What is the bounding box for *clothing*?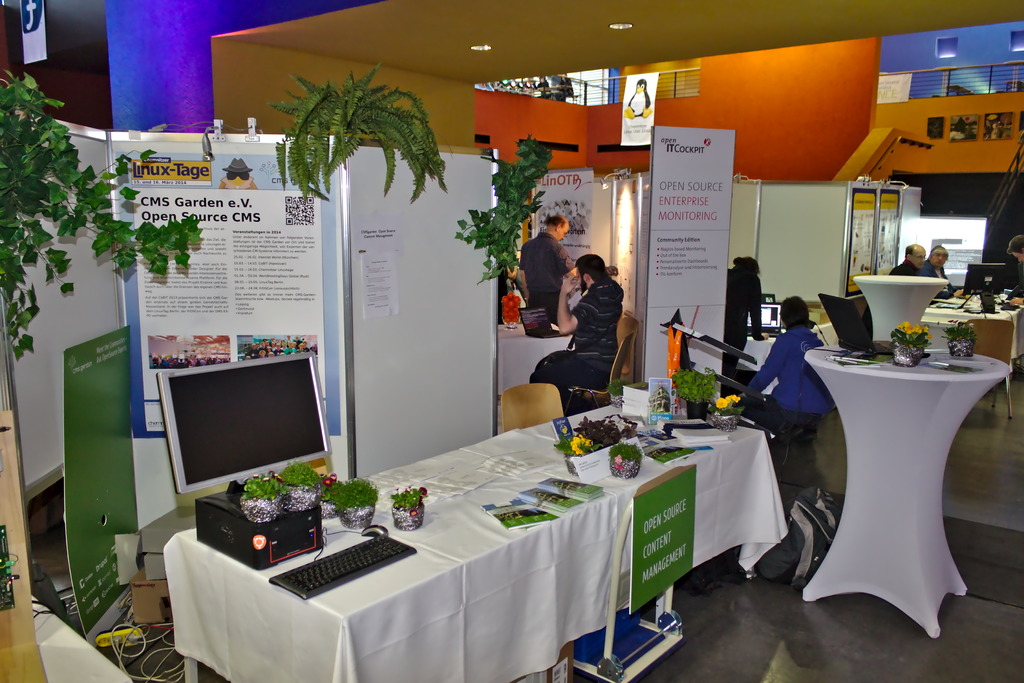
crop(917, 262, 954, 298).
